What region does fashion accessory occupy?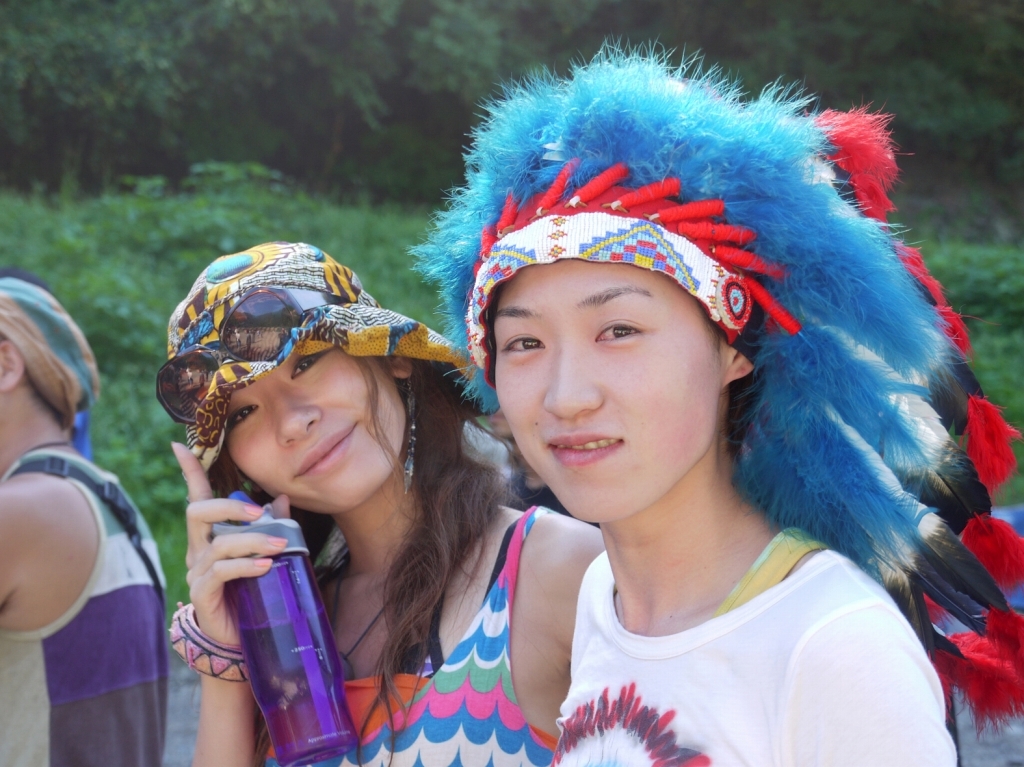
(x1=166, y1=604, x2=251, y2=681).
